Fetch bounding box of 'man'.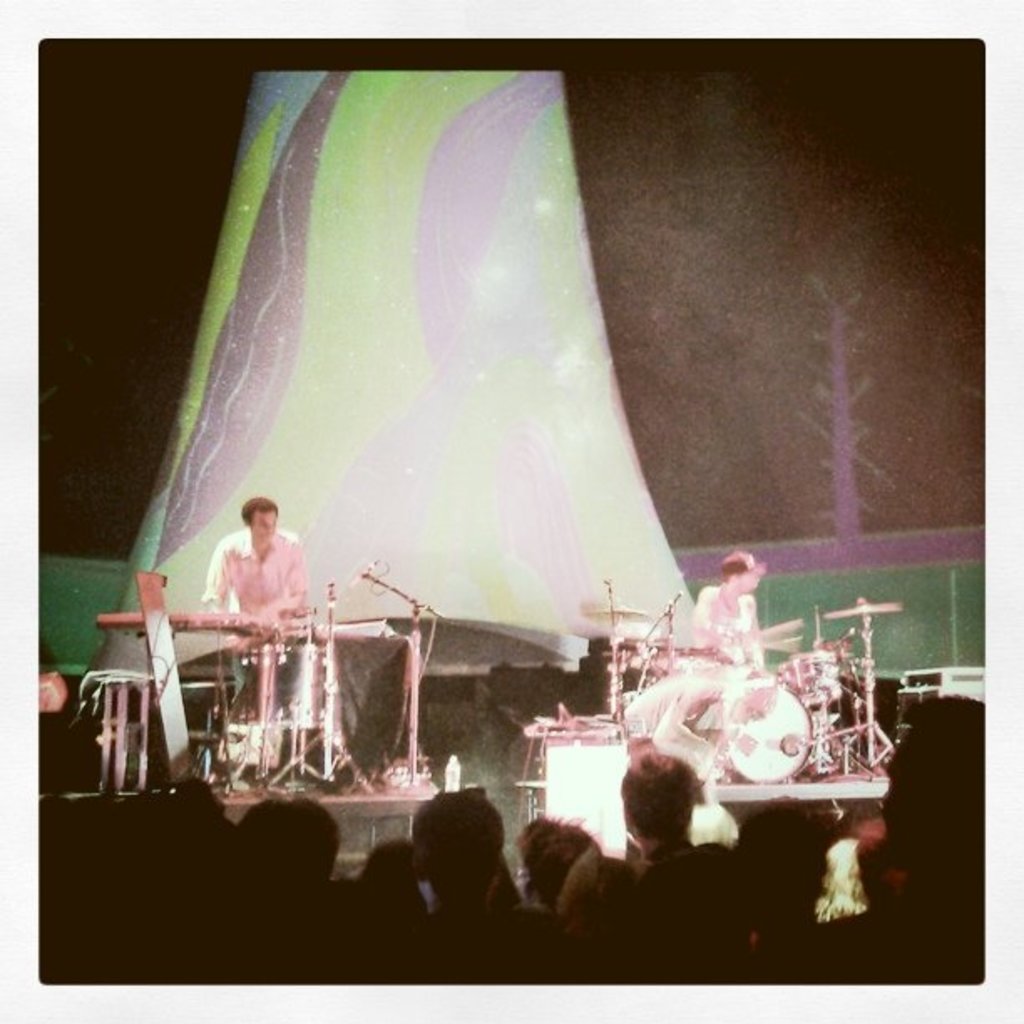
Bbox: <box>191,497,310,656</box>.
